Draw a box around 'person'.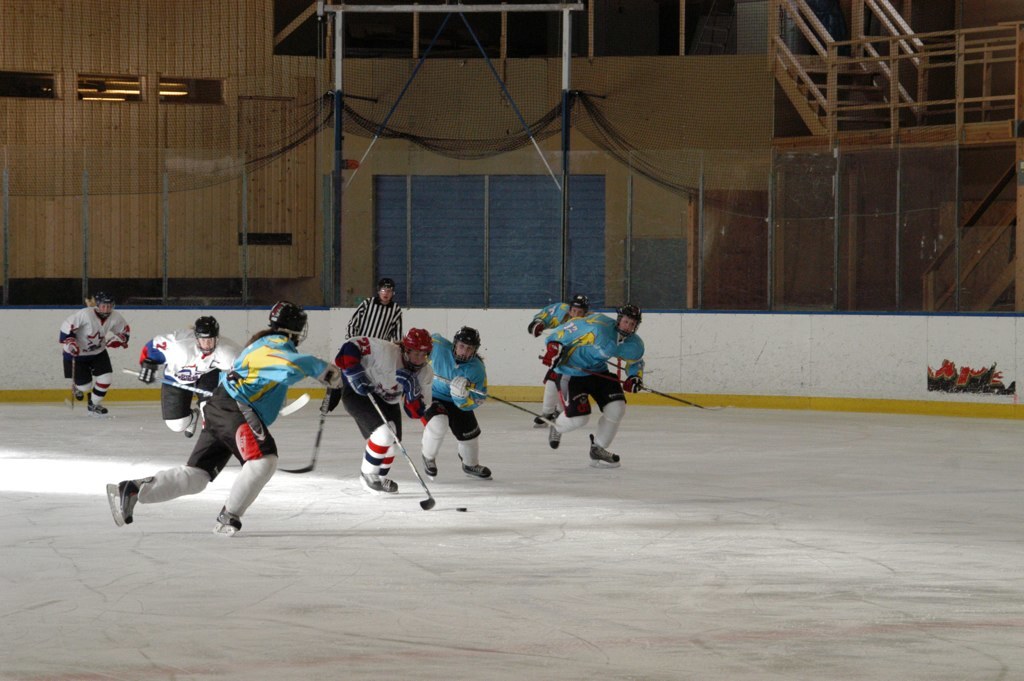
region(136, 317, 250, 439).
